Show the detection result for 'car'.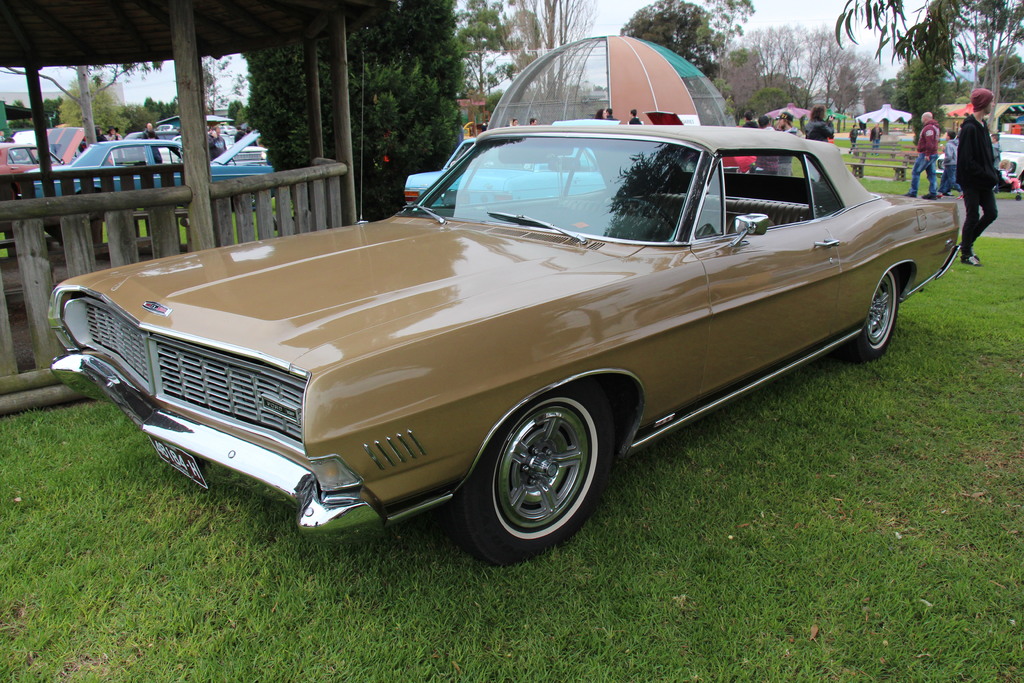
(403,117,621,206).
